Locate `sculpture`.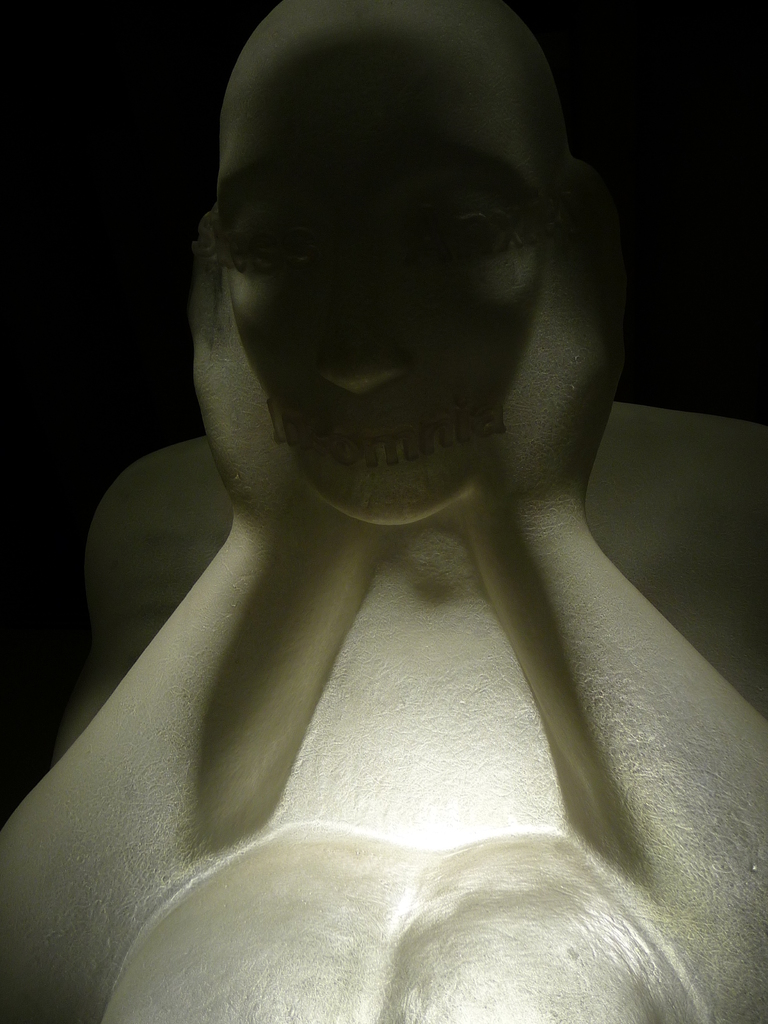
Bounding box: bbox=[0, 4, 745, 1023].
